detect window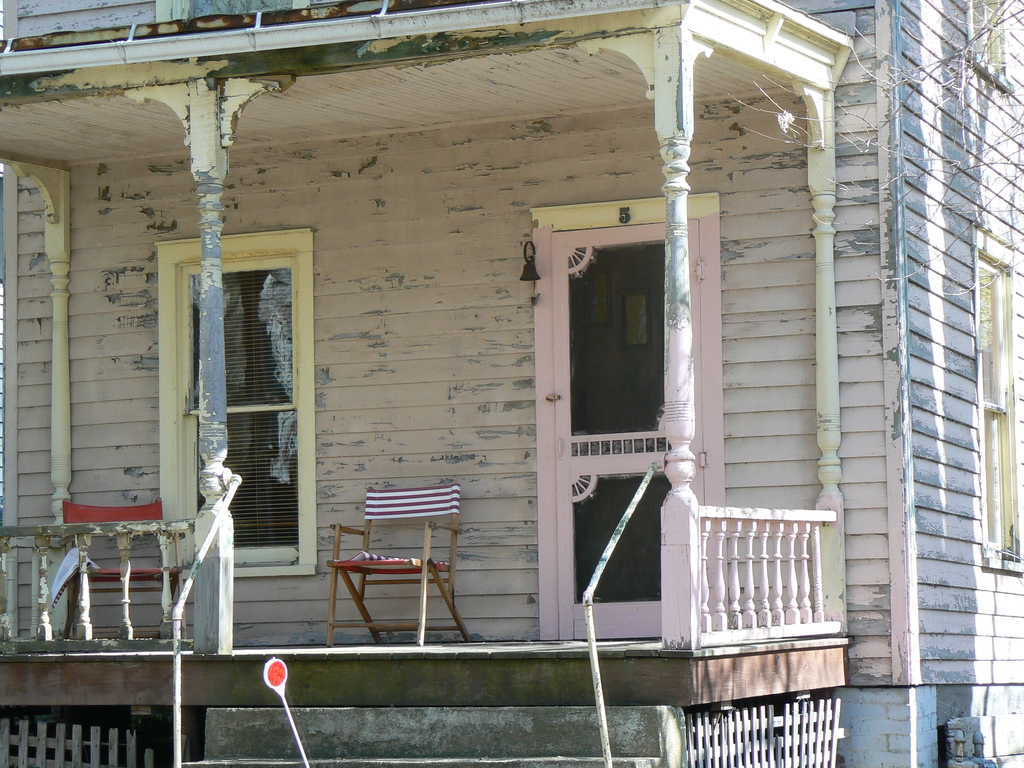
956,0,1009,95
